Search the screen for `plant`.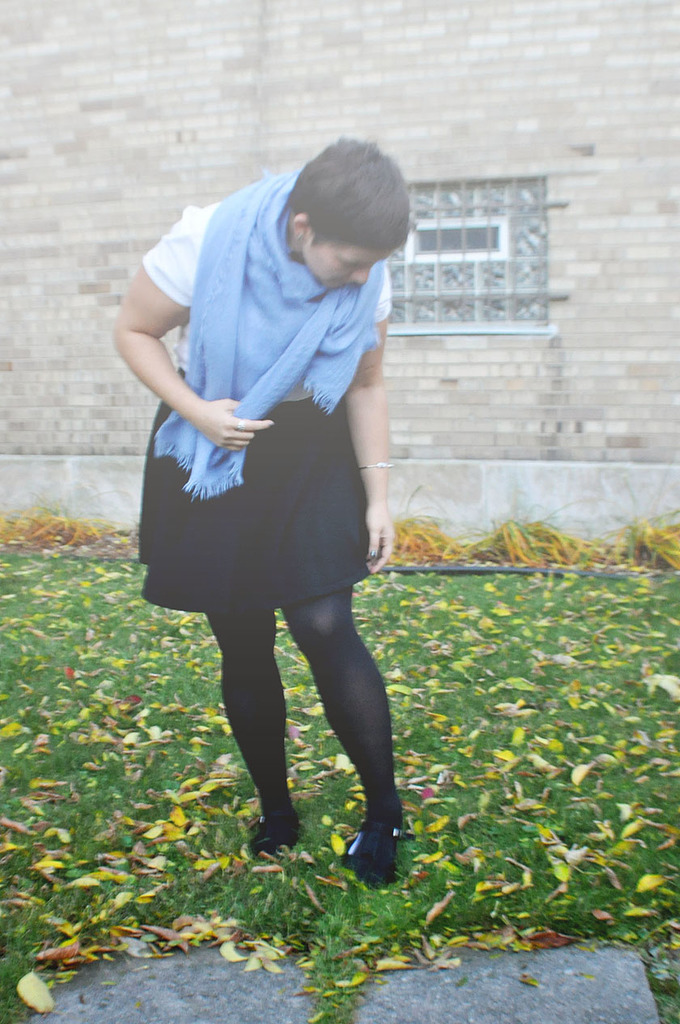
Found at 0/506/126/554.
